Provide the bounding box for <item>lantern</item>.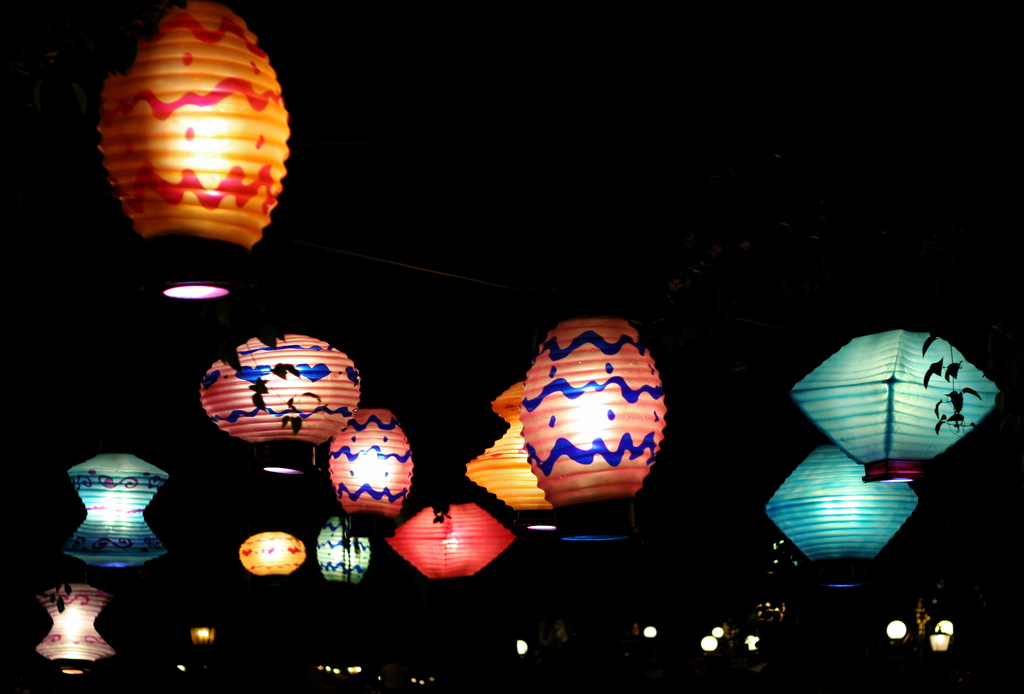
select_region(35, 583, 119, 674).
